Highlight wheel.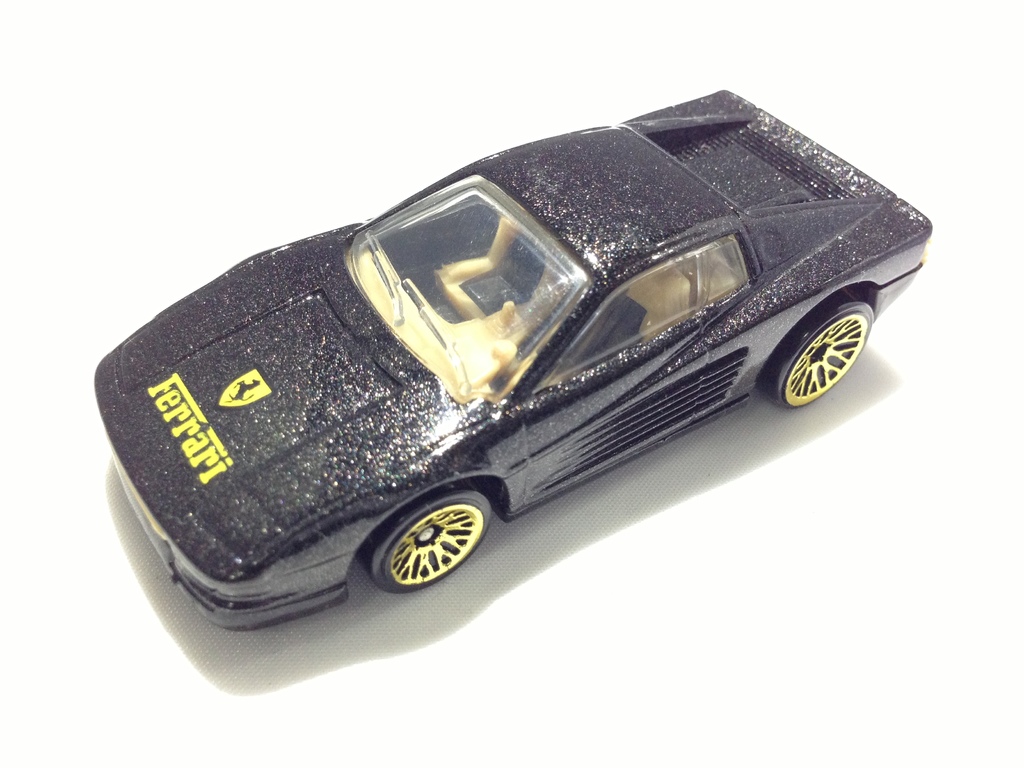
Highlighted region: (755, 292, 873, 407).
